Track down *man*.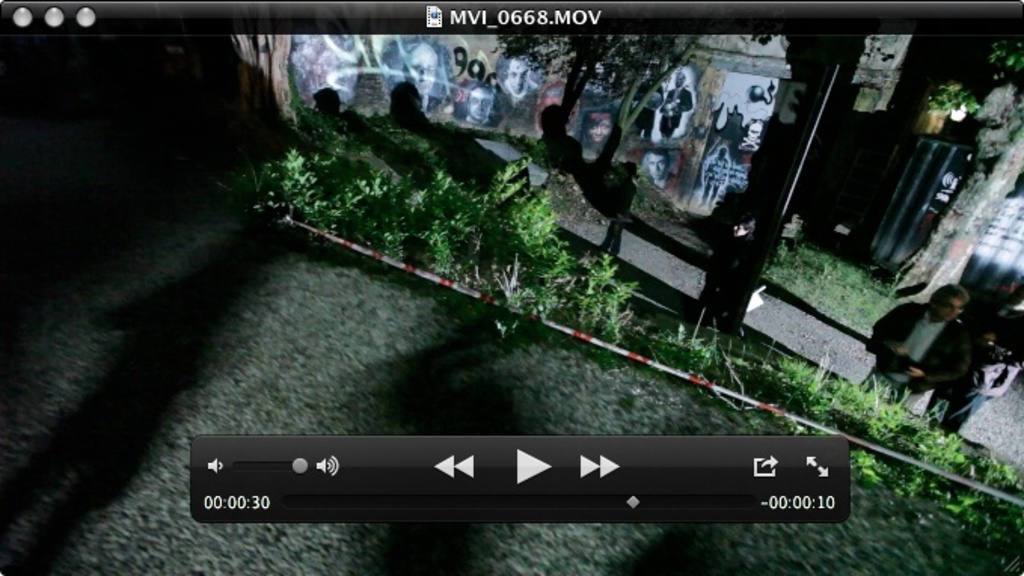
Tracked to [left=697, top=146, right=728, bottom=211].
